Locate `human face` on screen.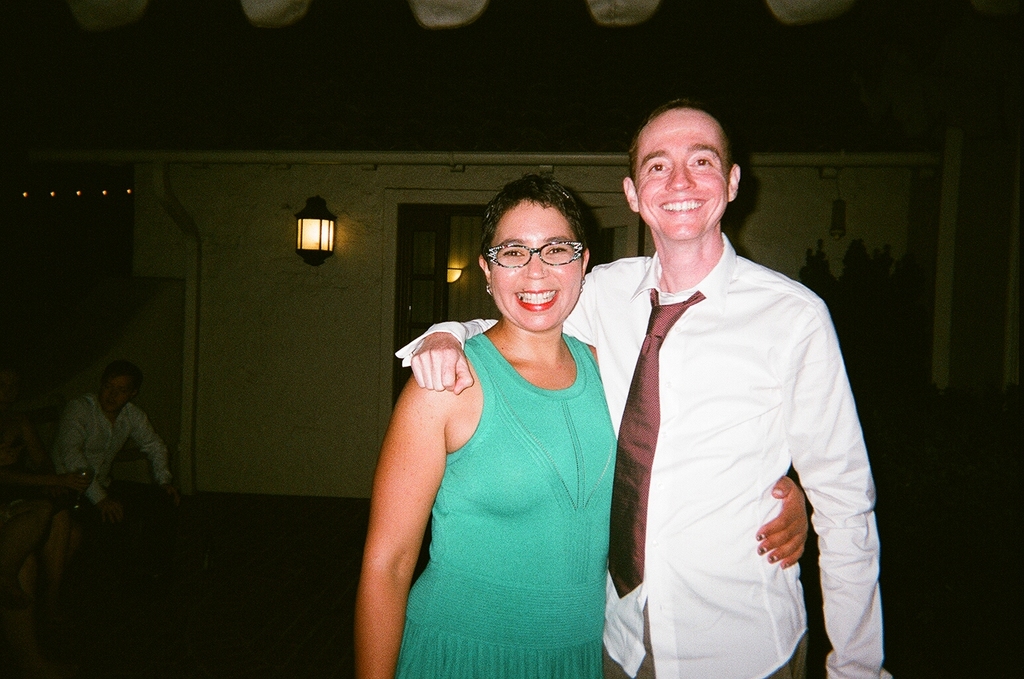
On screen at x1=486 y1=200 x2=584 y2=330.
